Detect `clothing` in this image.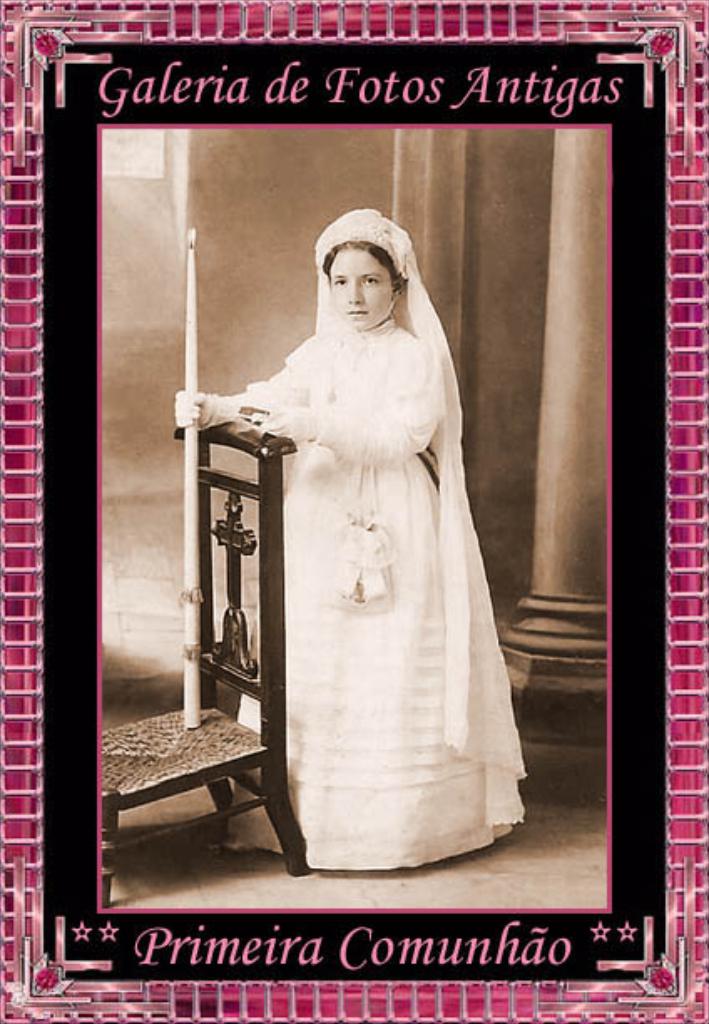
Detection: x1=196, y1=278, x2=518, y2=845.
